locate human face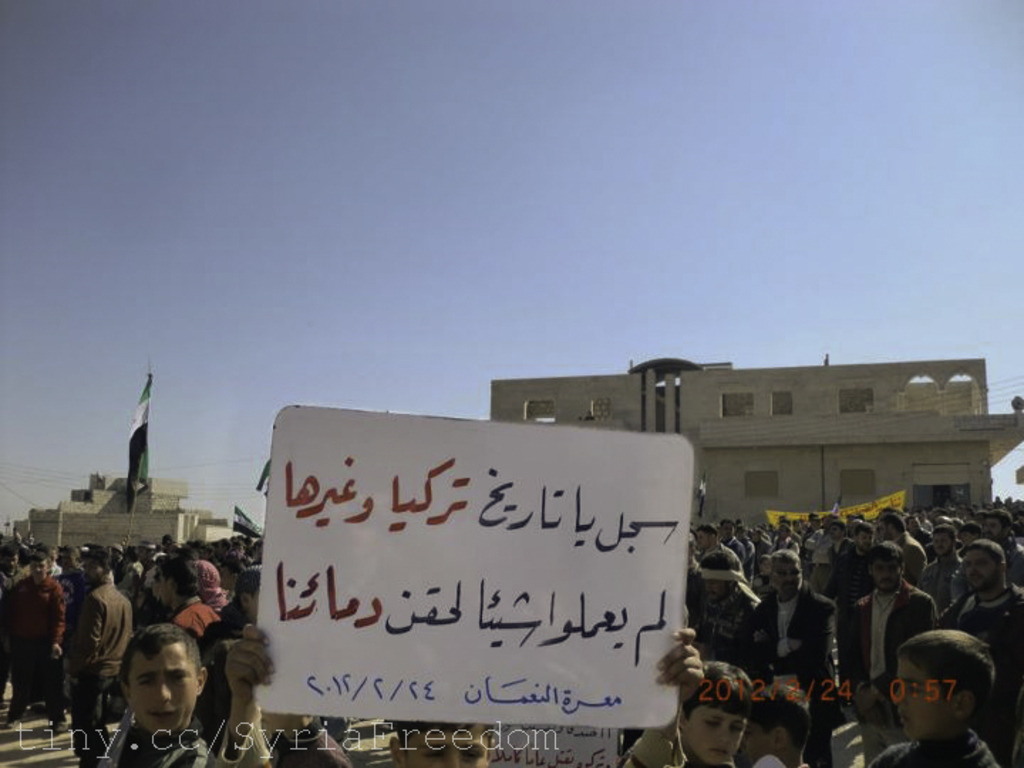
left=129, top=643, right=195, bottom=735
